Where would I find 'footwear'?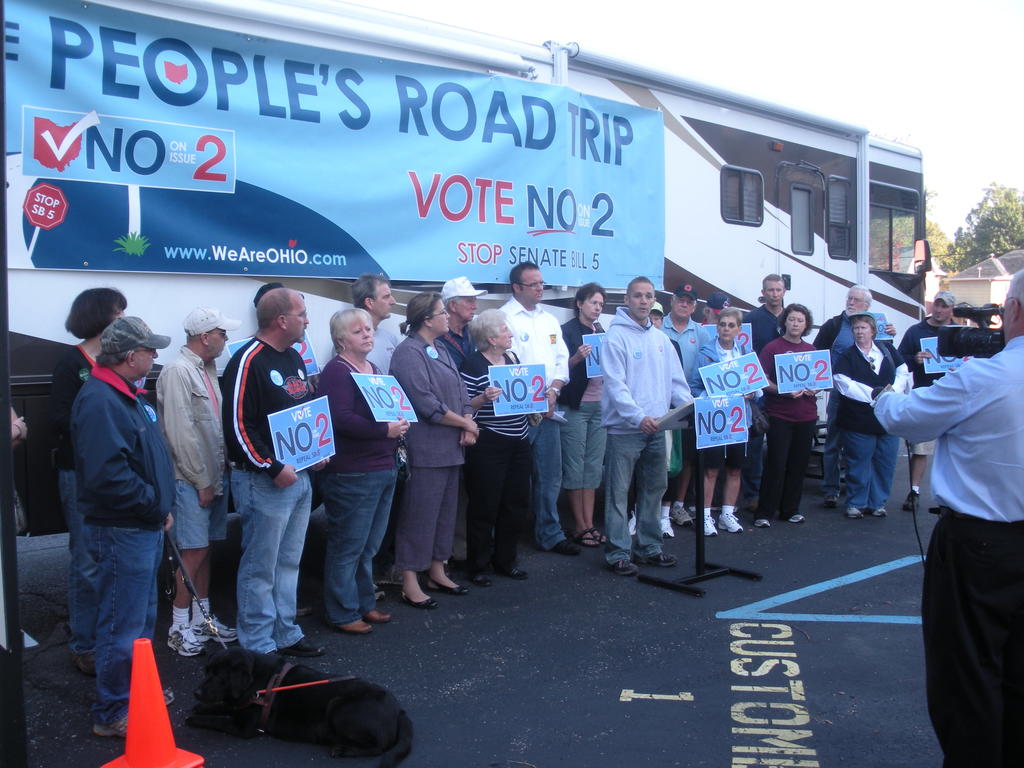
At detection(93, 714, 133, 739).
